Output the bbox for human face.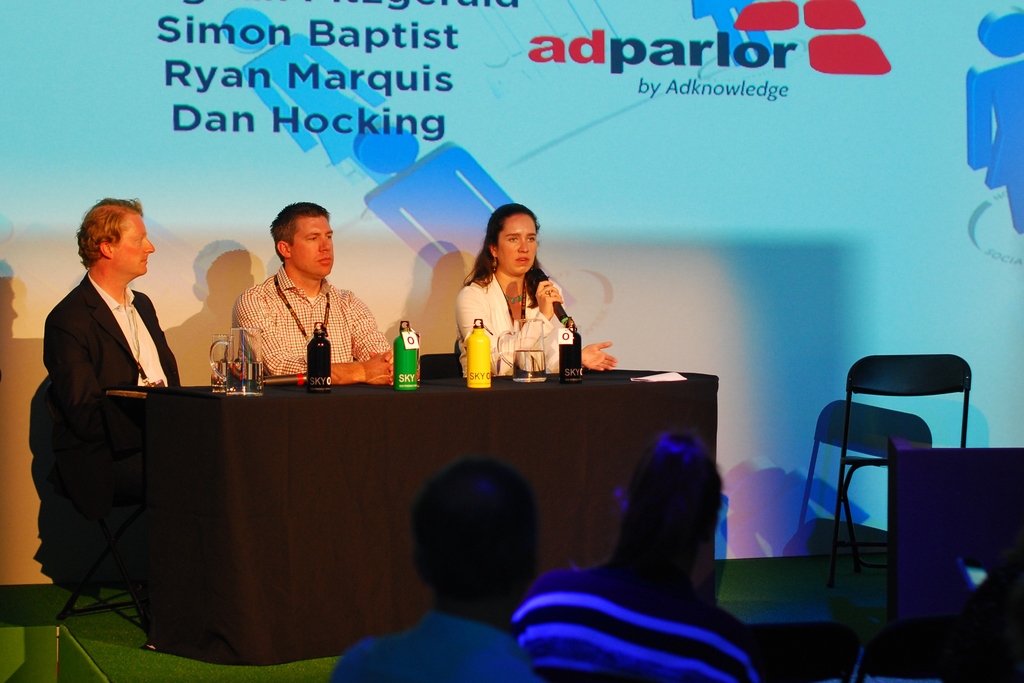
bbox=(500, 217, 536, 269).
